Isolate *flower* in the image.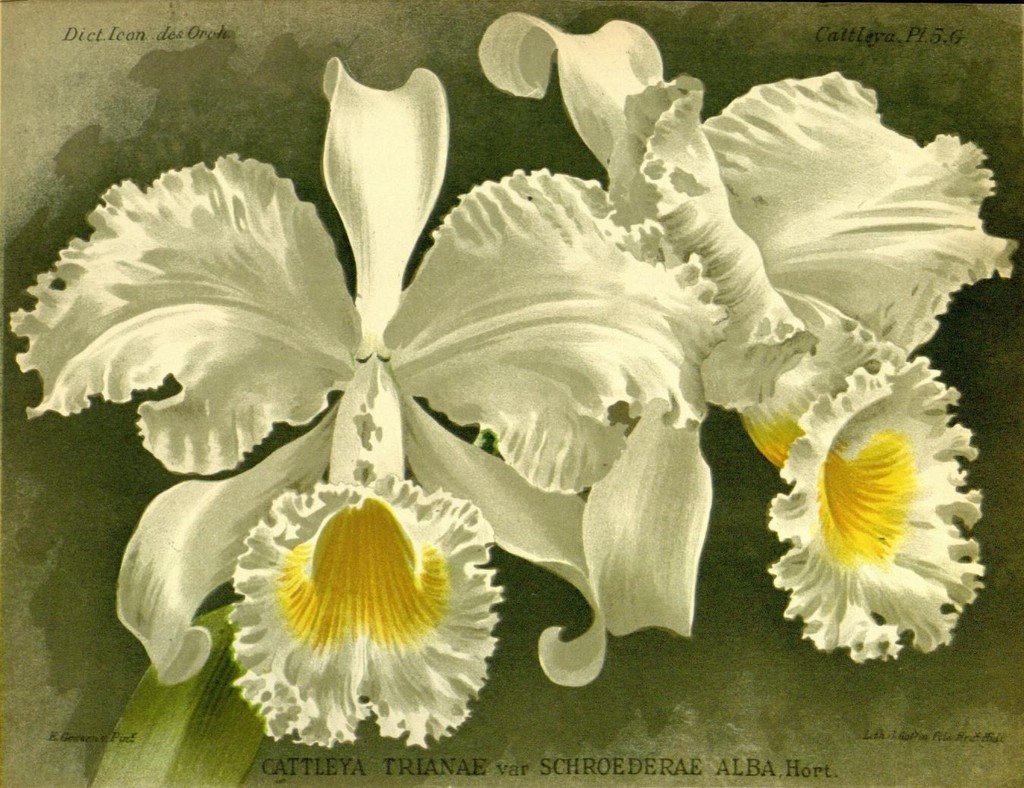
Isolated region: bbox(736, 316, 991, 675).
